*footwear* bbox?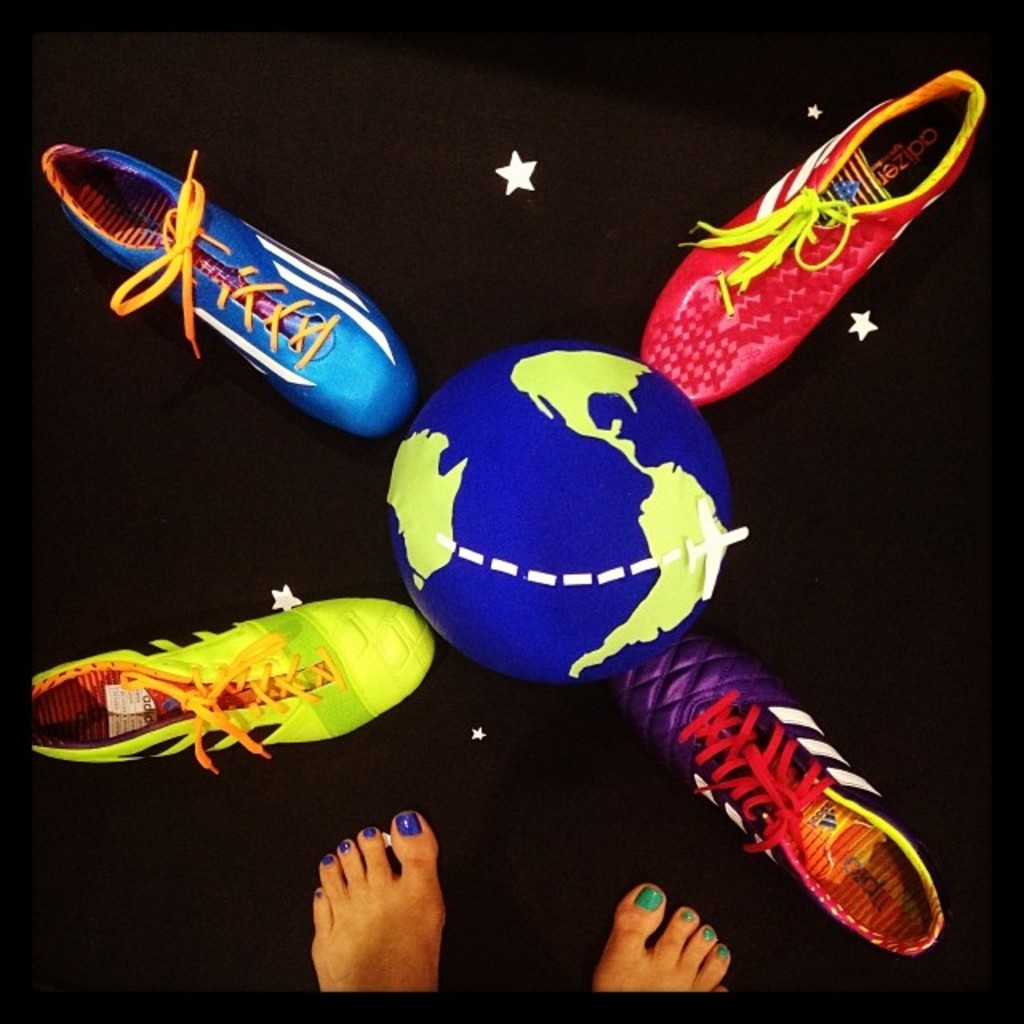
pyautogui.locateOnScreen(638, 69, 986, 411)
